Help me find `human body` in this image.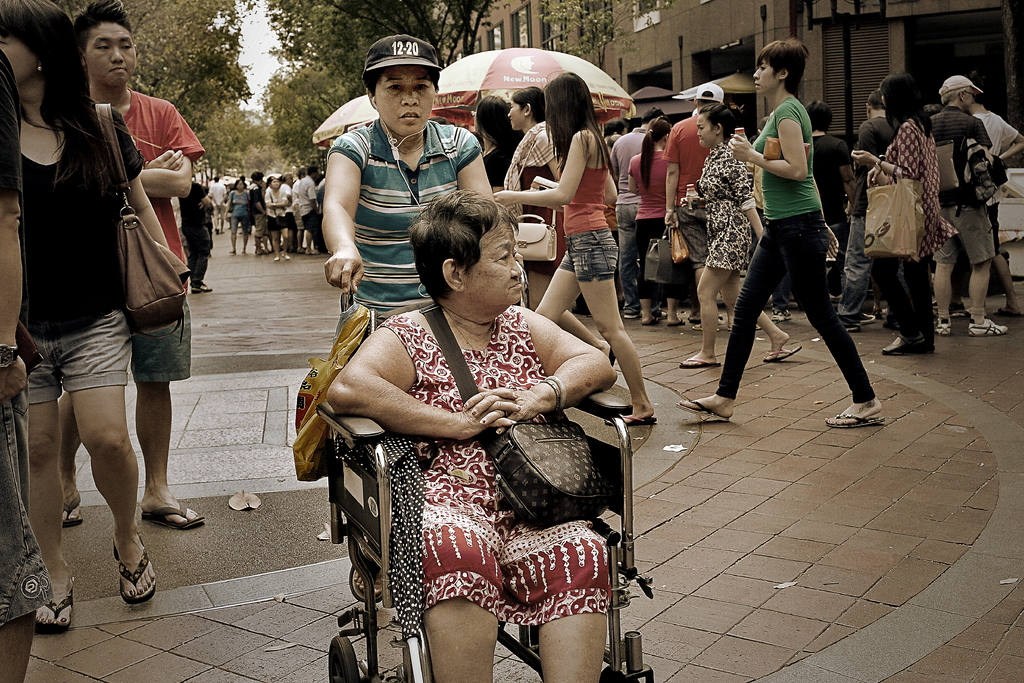
Found it: box=[335, 197, 622, 673].
